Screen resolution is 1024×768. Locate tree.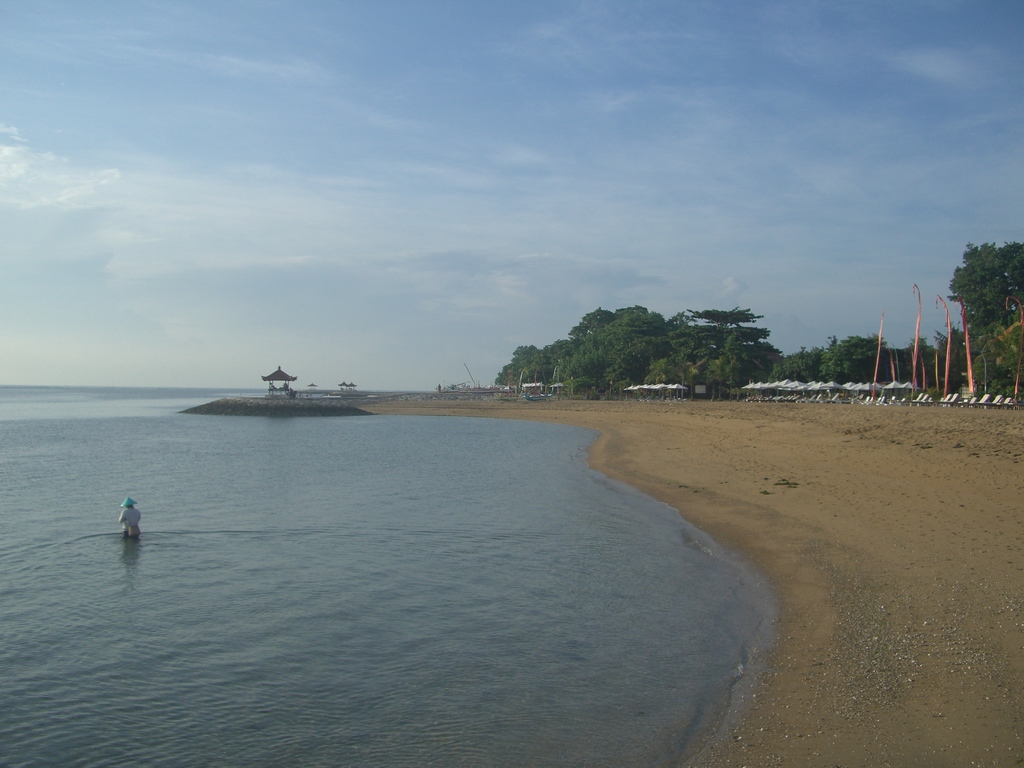
box(947, 237, 1023, 391).
